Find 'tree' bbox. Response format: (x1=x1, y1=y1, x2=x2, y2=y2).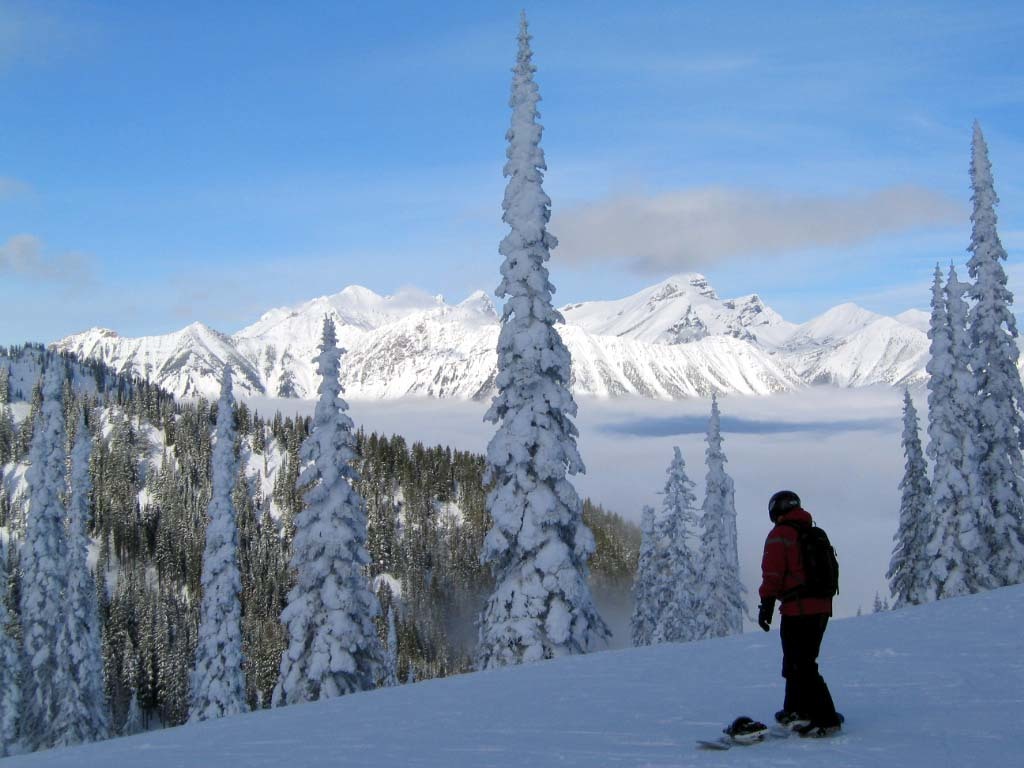
(x1=117, y1=691, x2=143, y2=736).
